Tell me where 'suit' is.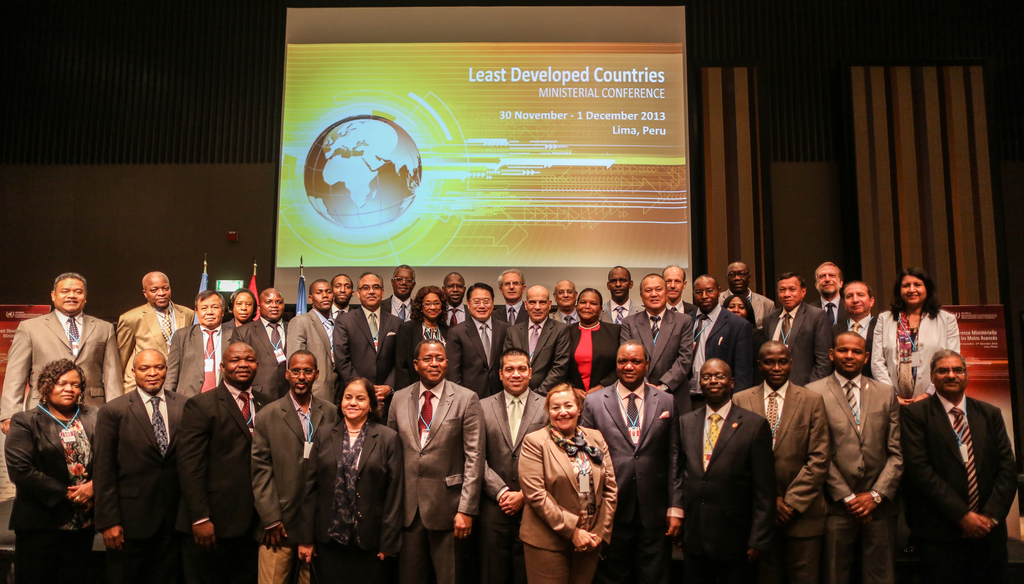
'suit' is at locate(330, 303, 350, 318).
